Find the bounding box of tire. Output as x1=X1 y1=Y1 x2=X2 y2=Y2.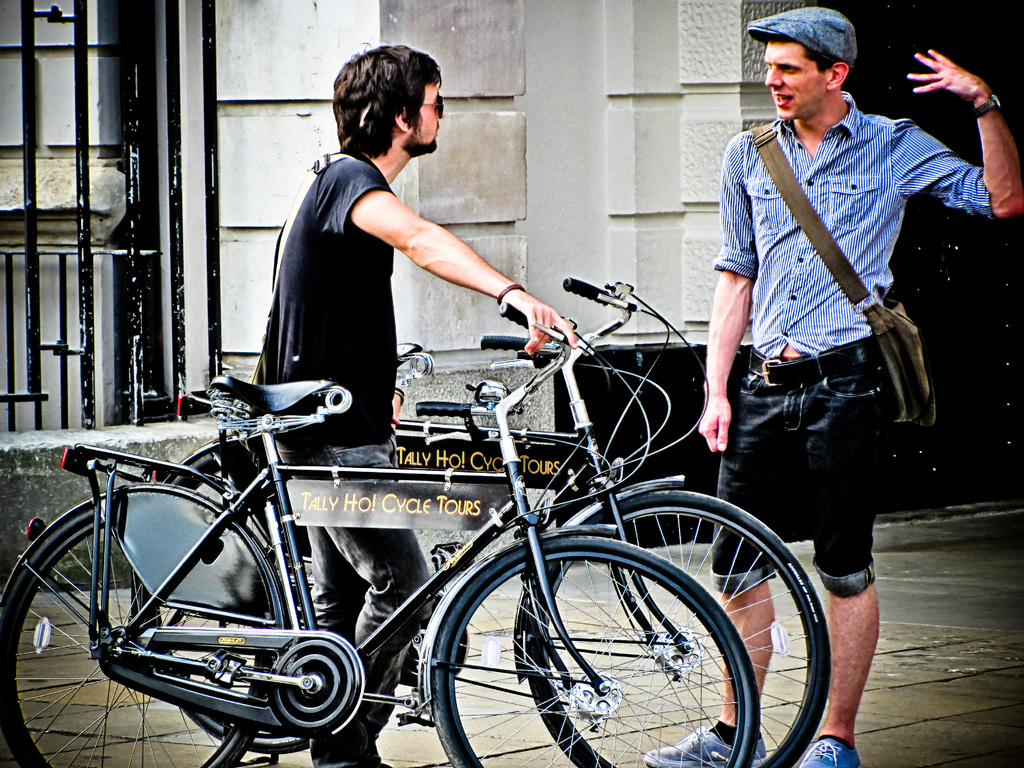
x1=141 y1=445 x2=320 y2=762.
